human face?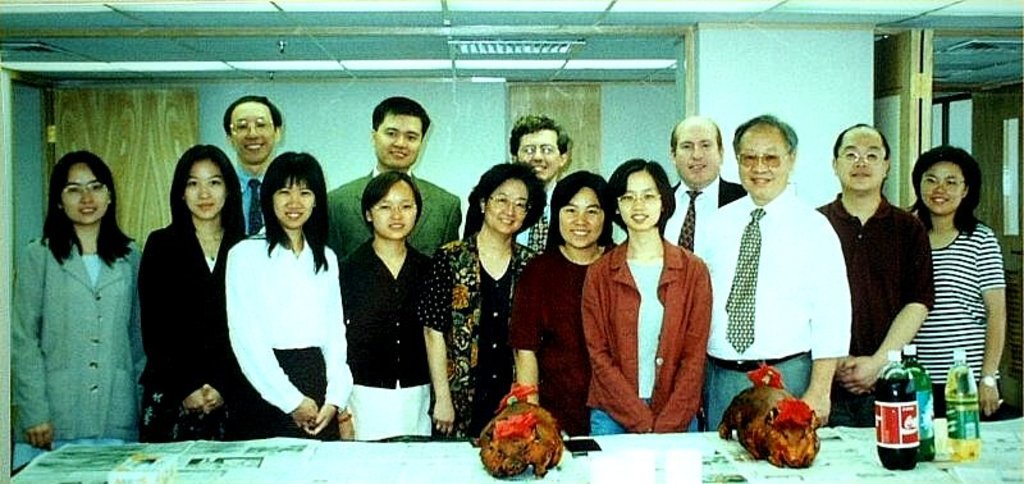
518,133,562,181
